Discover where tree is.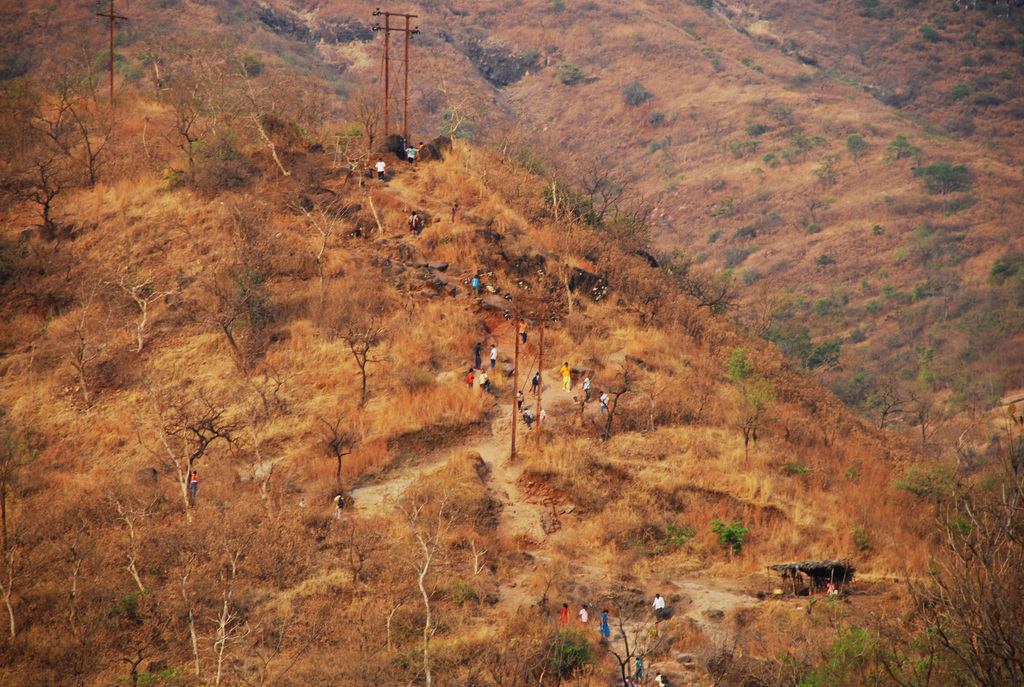
Discovered at 287, 193, 350, 308.
